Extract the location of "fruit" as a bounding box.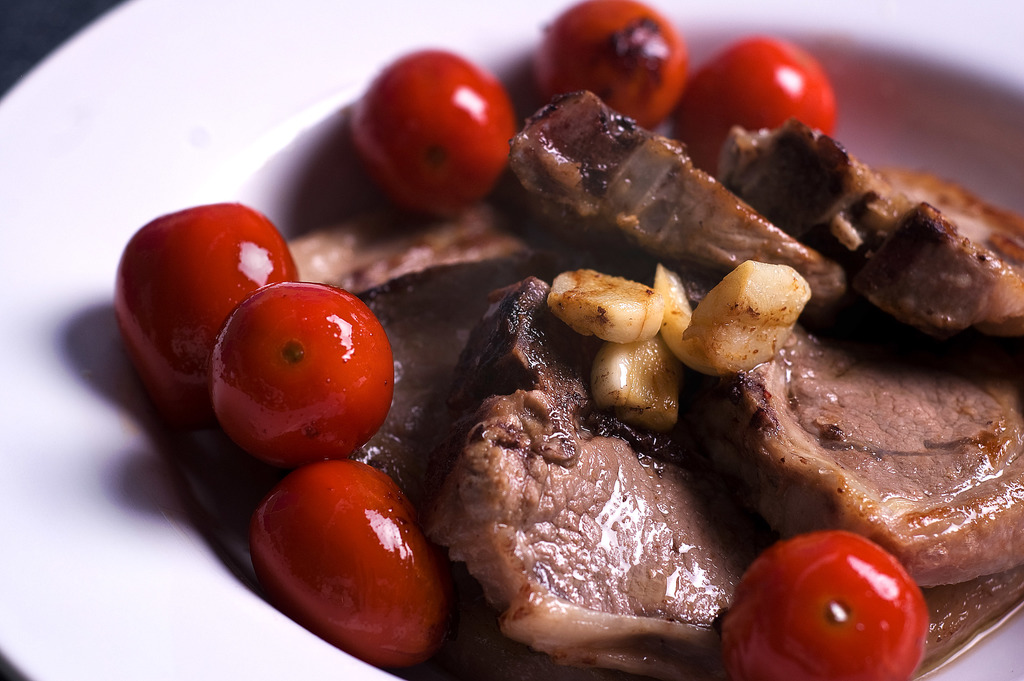
[x1=209, y1=283, x2=404, y2=478].
